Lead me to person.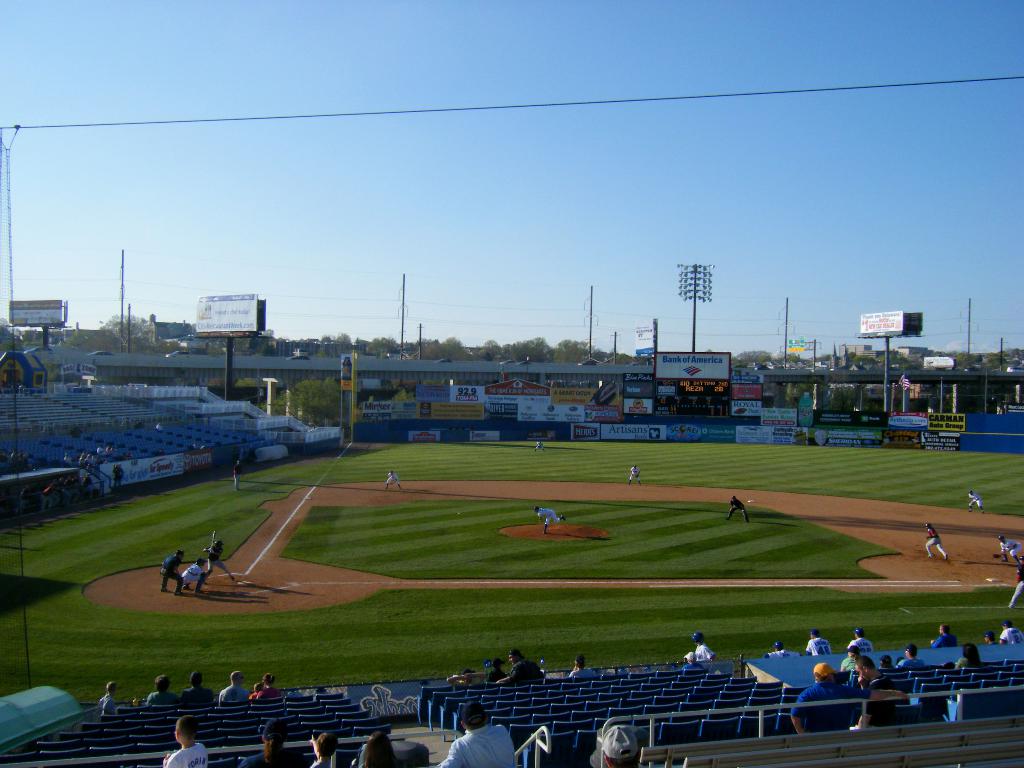
Lead to left=927, top=521, right=948, bottom=563.
